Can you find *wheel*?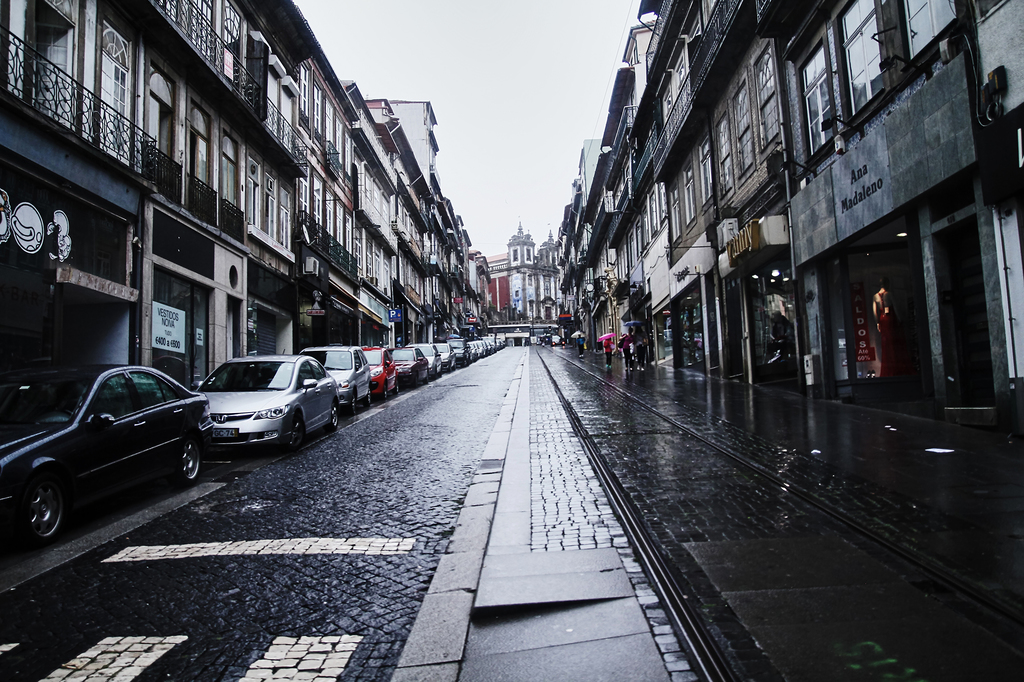
Yes, bounding box: <box>273,410,309,450</box>.
